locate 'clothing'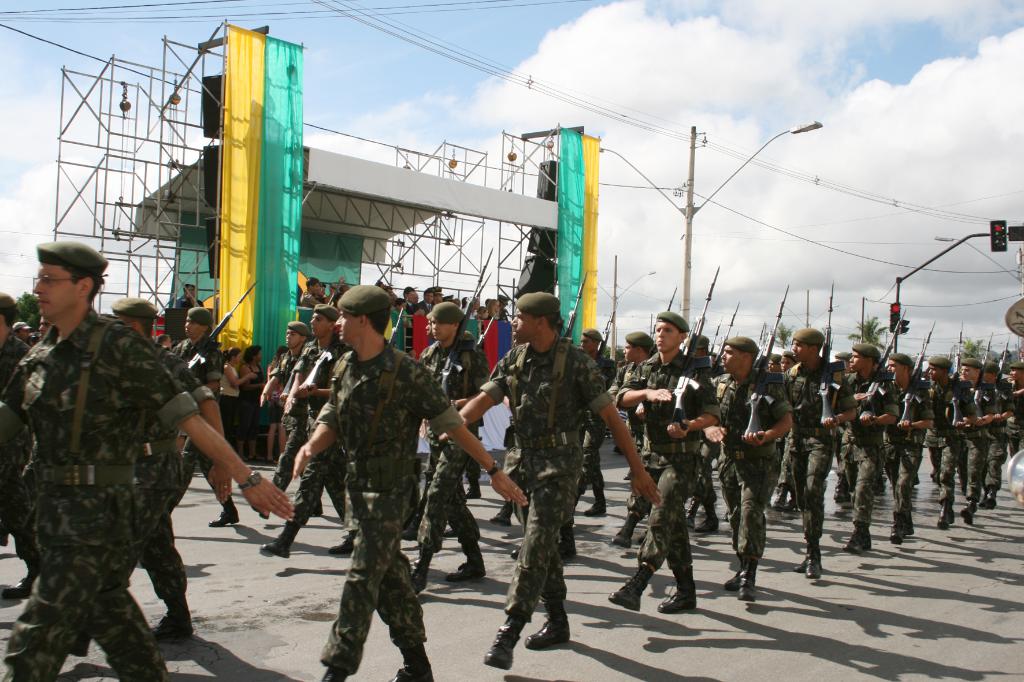
975/433/1015/521
